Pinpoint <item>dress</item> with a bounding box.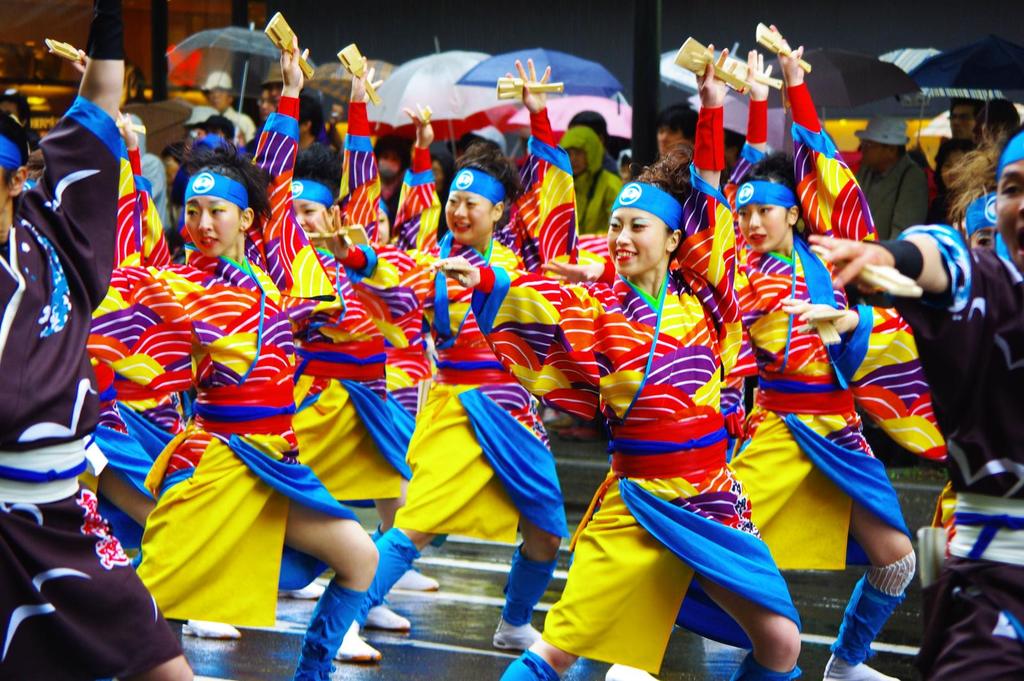
bbox=(344, 108, 567, 547).
